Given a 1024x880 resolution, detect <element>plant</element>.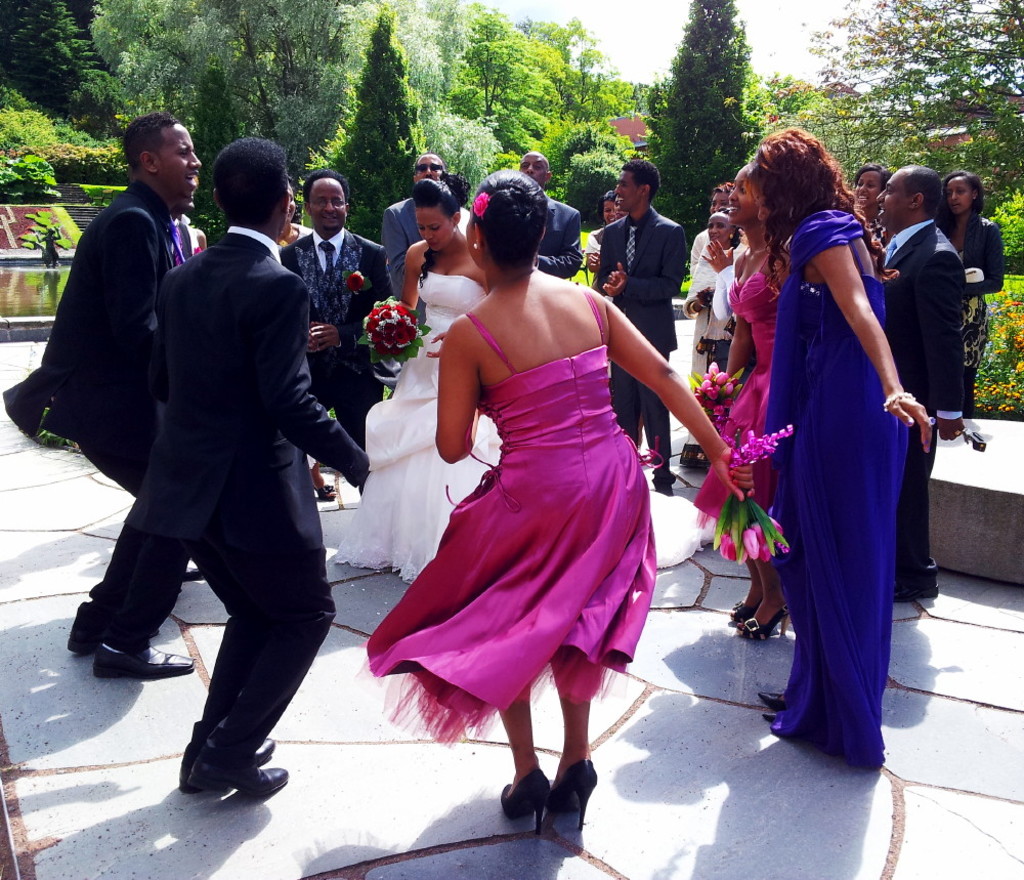
x1=52 y1=120 x2=104 y2=151.
